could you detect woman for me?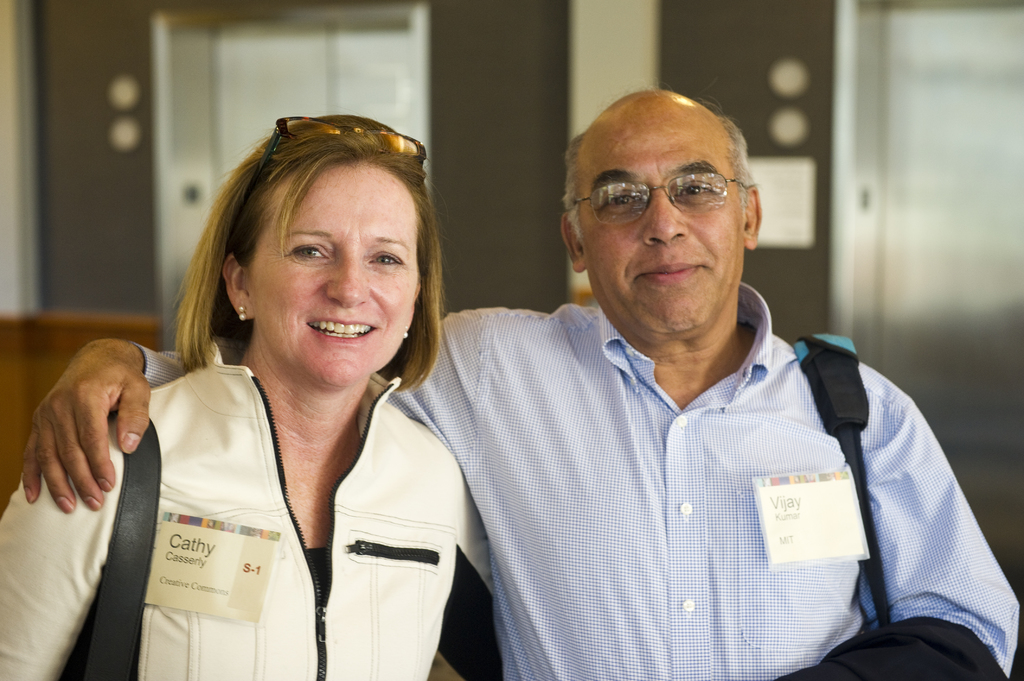
Detection result: pyautogui.locateOnScreen(8, 113, 528, 680).
